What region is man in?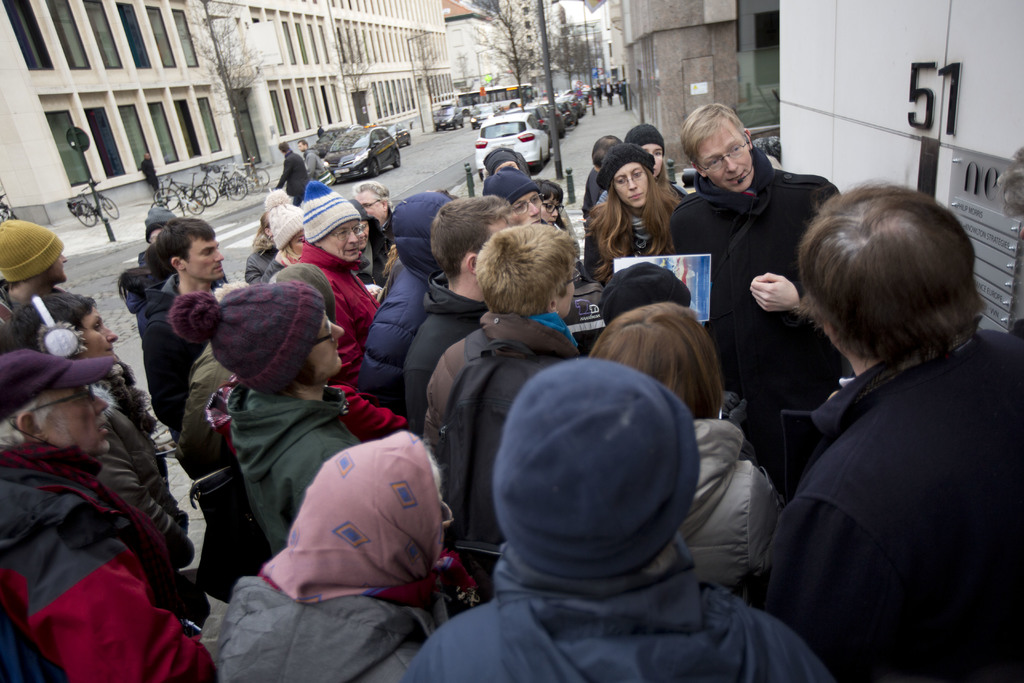
744, 160, 1023, 661.
